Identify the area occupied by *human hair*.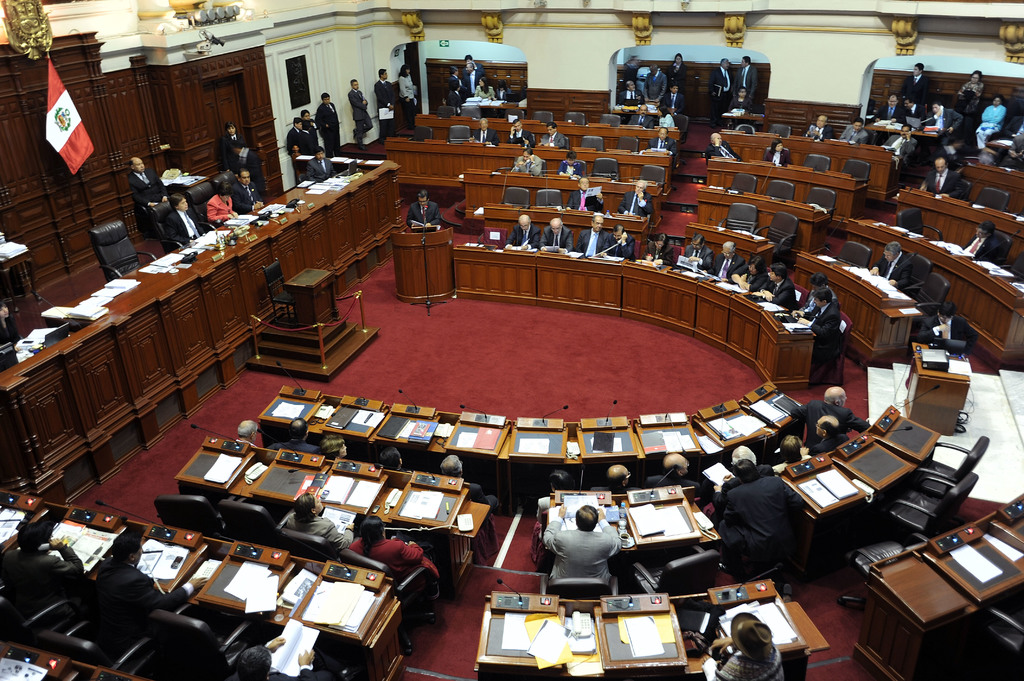
Area: (x1=237, y1=168, x2=248, y2=179).
